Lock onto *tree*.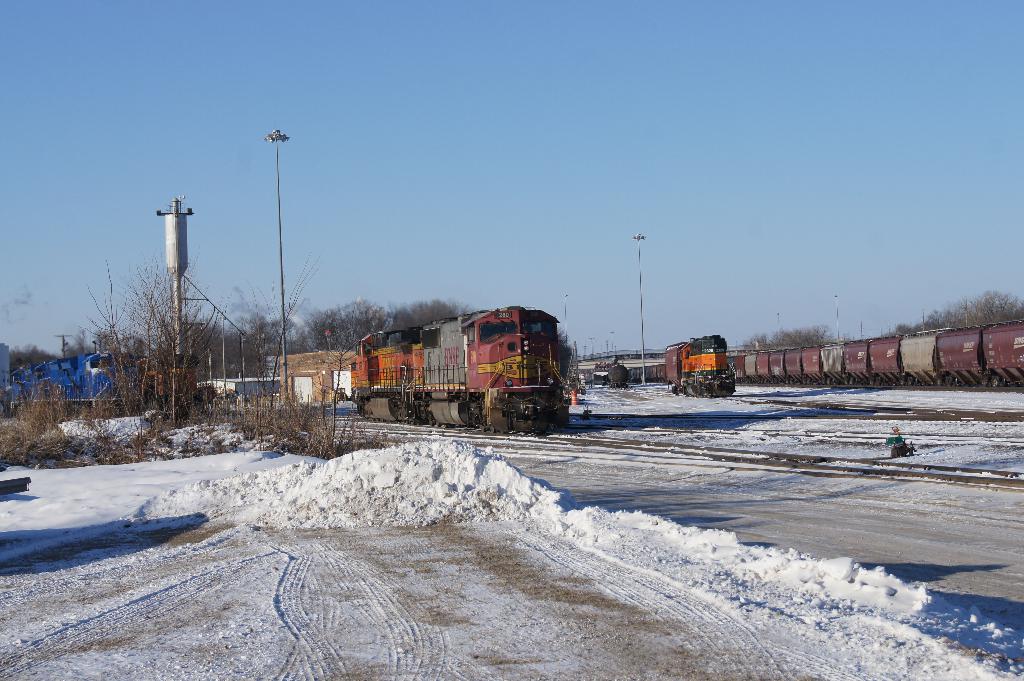
Locked: box(115, 245, 223, 426).
